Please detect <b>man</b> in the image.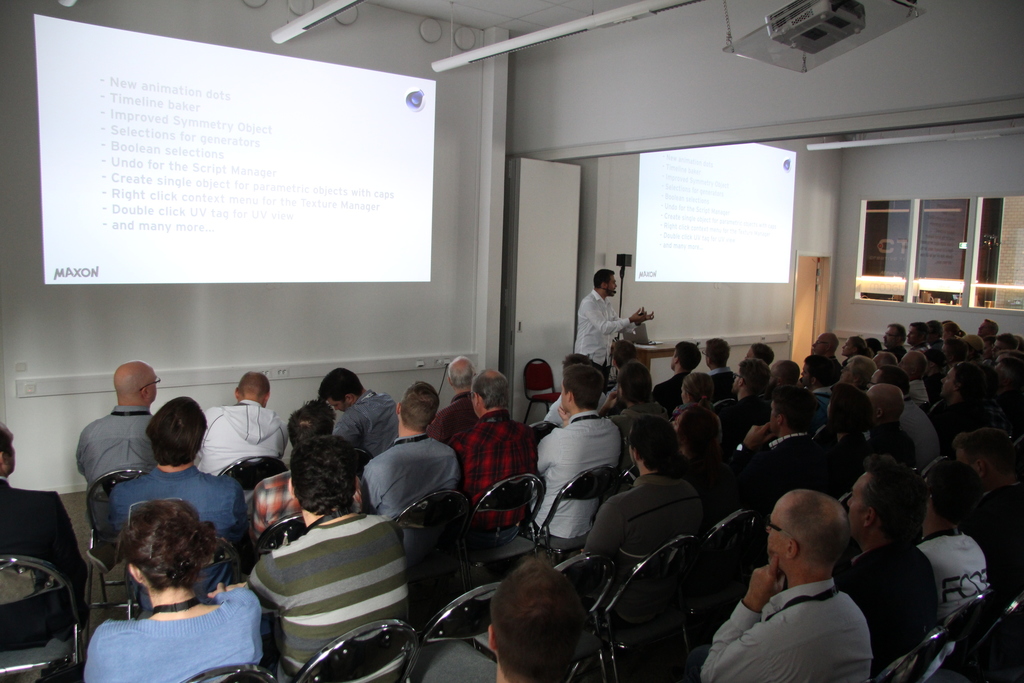
[572,266,657,395].
